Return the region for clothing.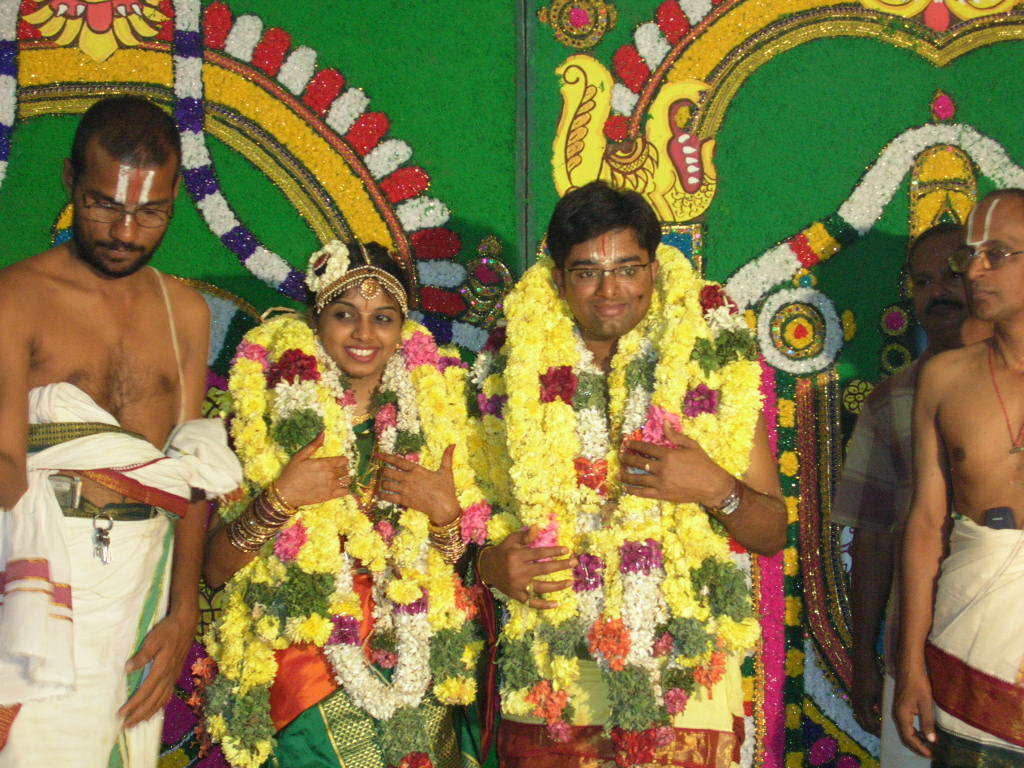
[x1=827, y1=356, x2=931, y2=767].
